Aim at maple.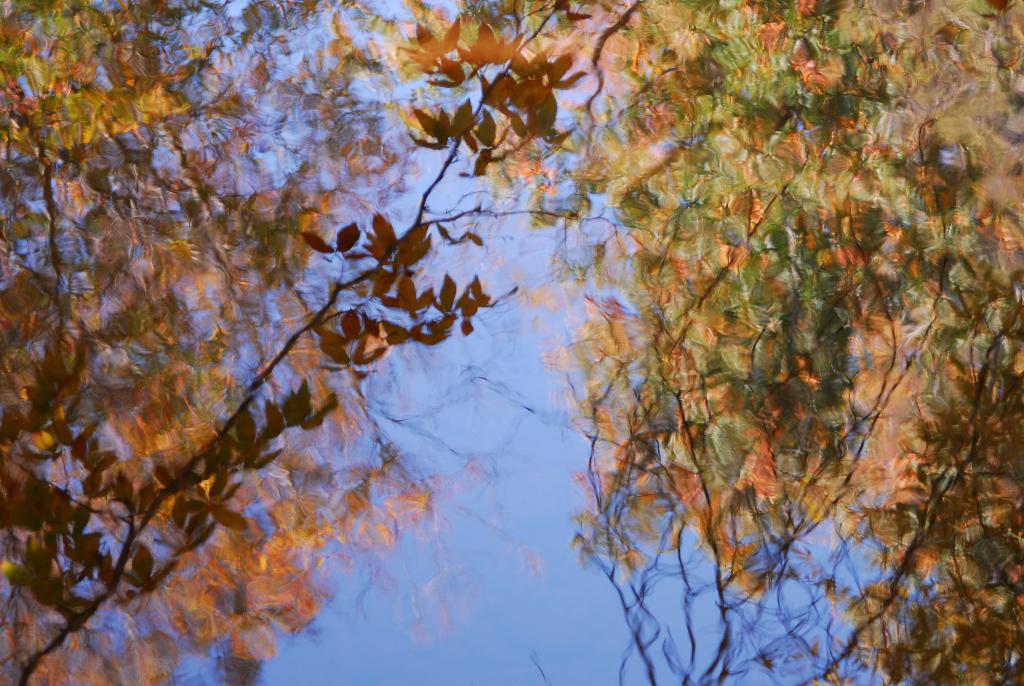
Aimed at crop(369, 0, 1023, 671).
